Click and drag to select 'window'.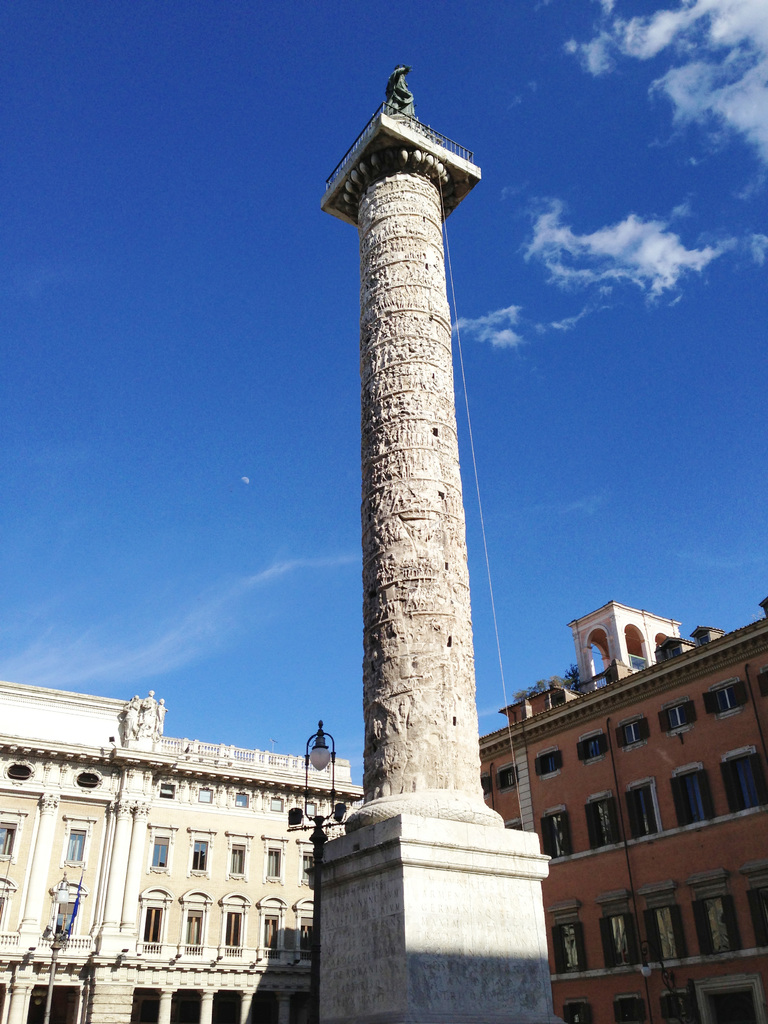
Selection: {"left": 680, "top": 881, "right": 744, "bottom": 949}.
